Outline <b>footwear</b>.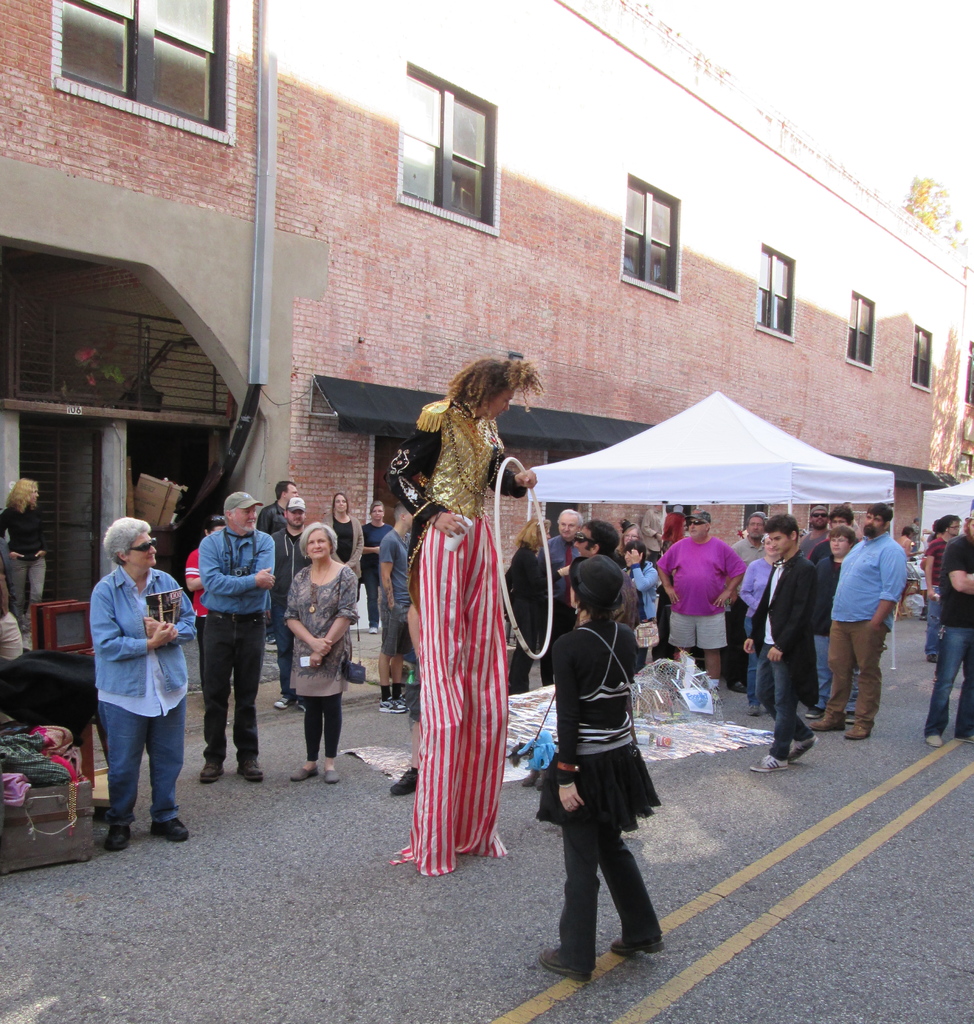
Outline: crop(708, 684, 725, 705).
